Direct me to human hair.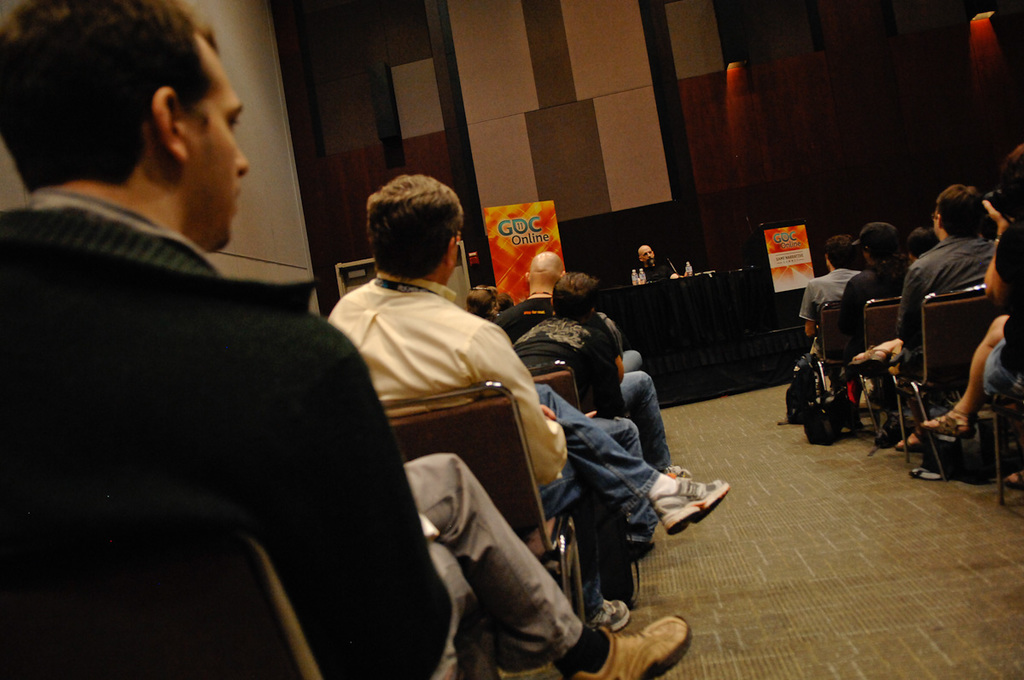
Direction: x1=554 y1=270 x2=602 y2=321.
